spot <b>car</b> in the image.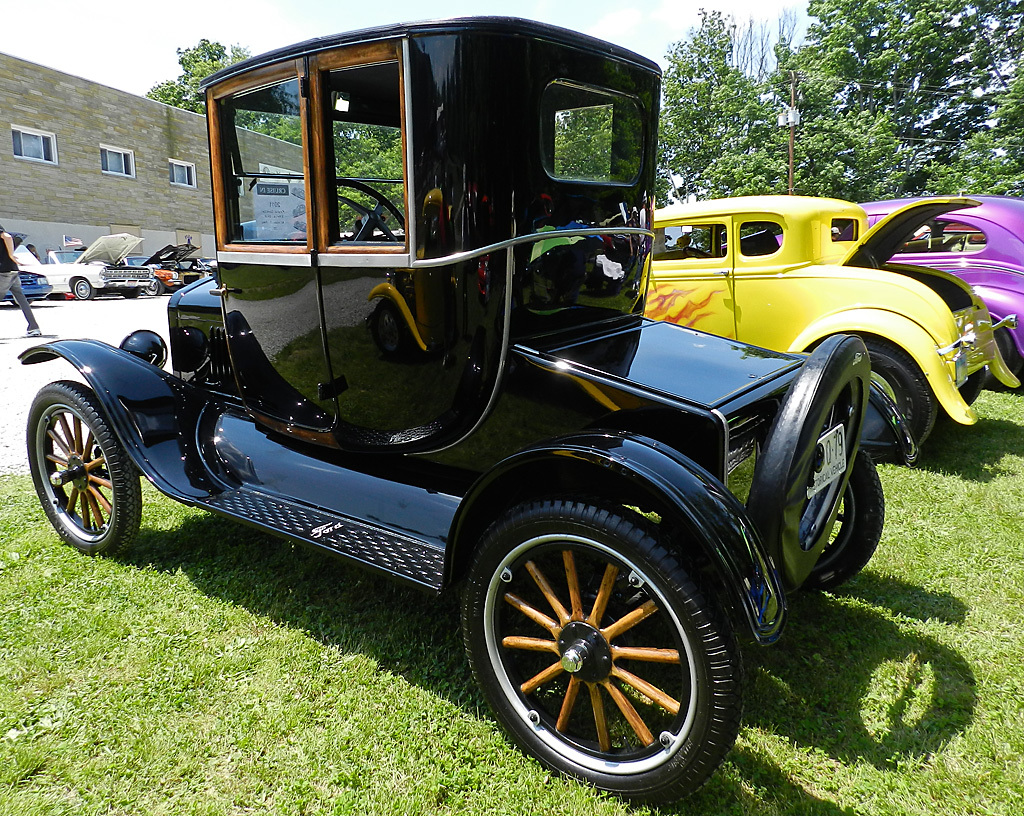
<b>car</b> found at BBox(6, 230, 151, 298).
